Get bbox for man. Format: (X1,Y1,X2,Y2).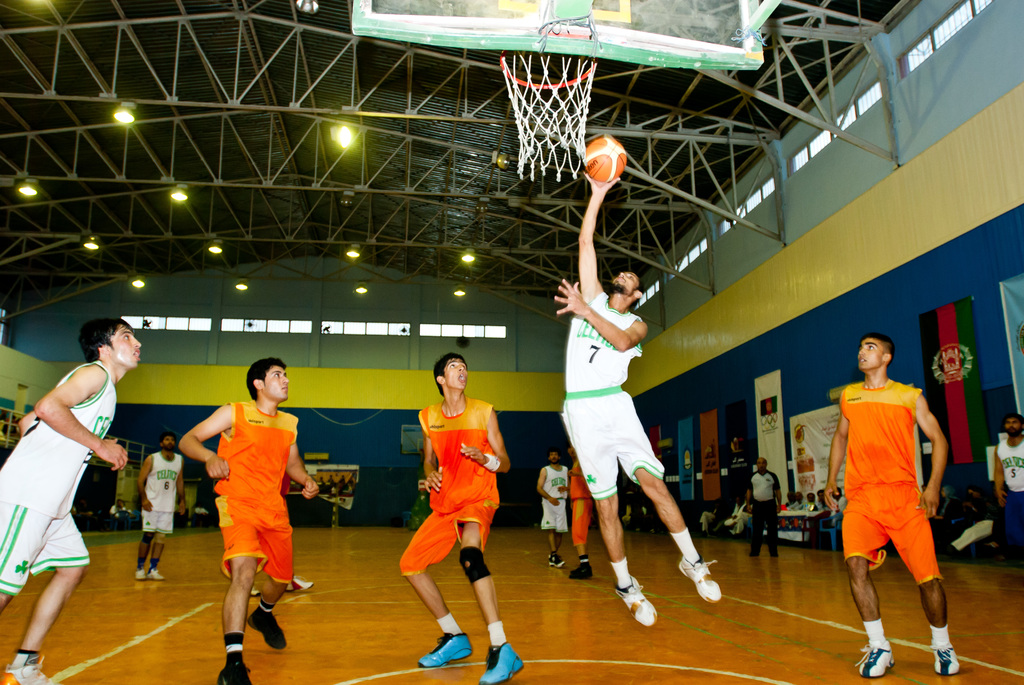
(397,352,524,684).
